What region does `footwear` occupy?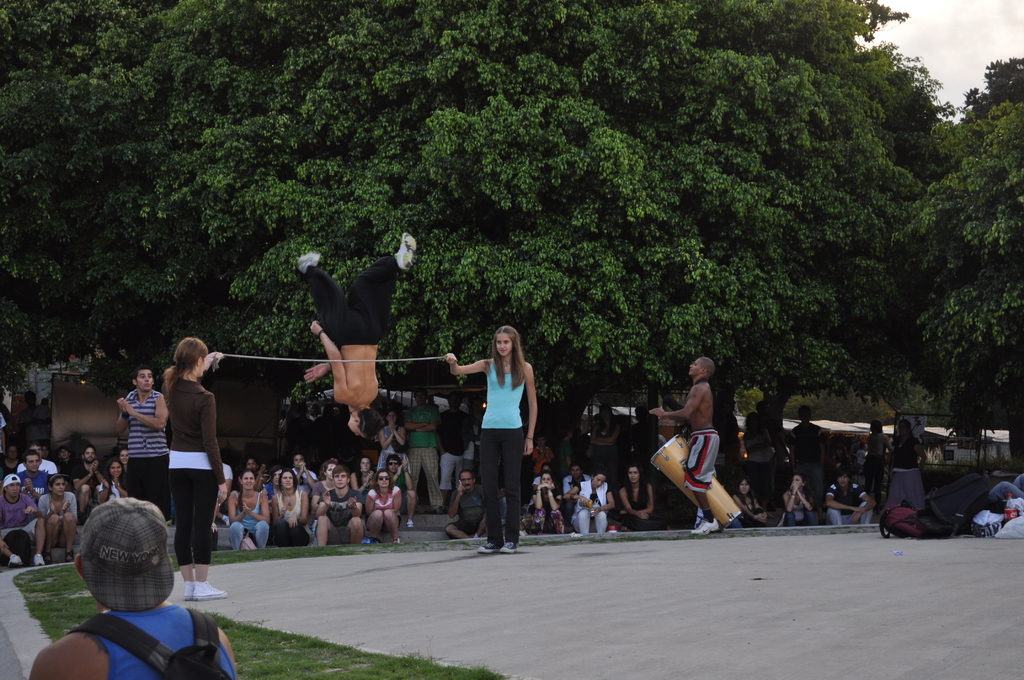
477 542 495 551.
